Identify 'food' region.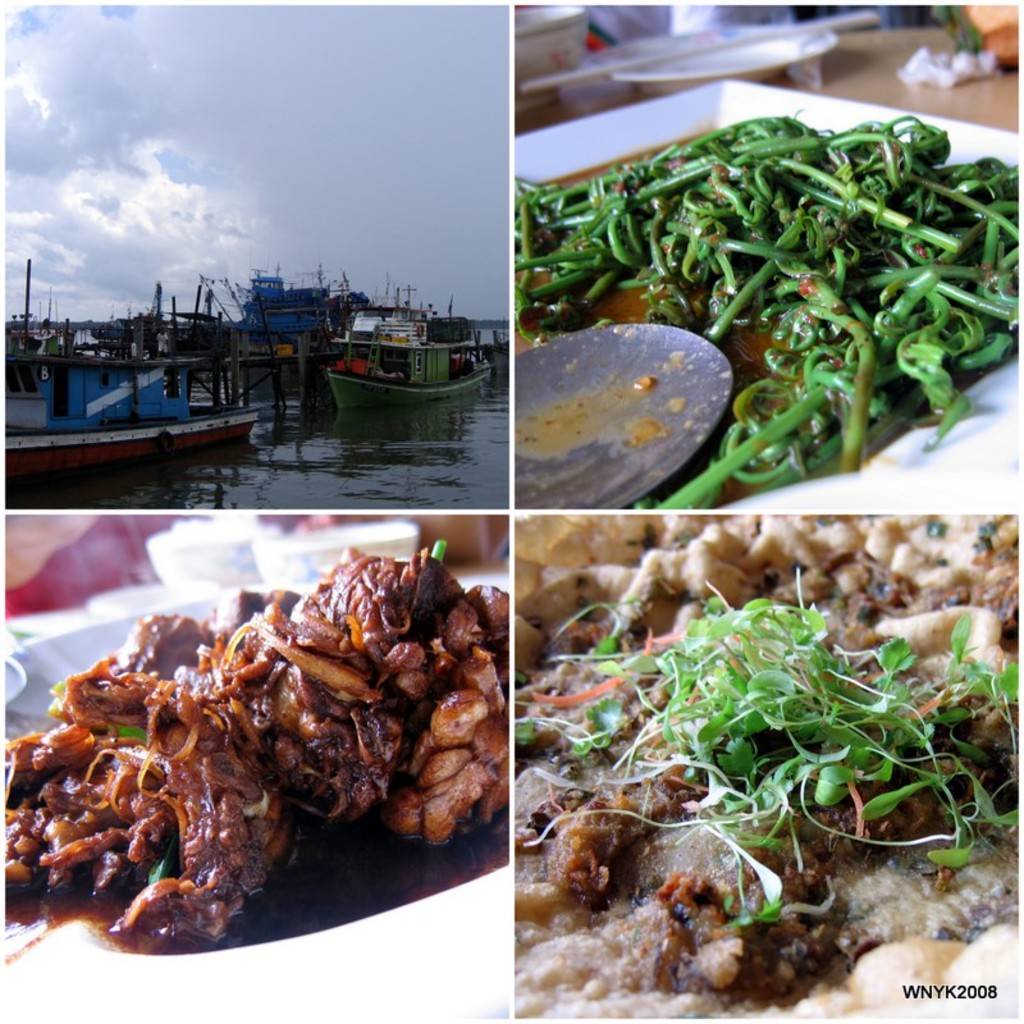
Region: l=507, t=113, r=1012, b=503.
